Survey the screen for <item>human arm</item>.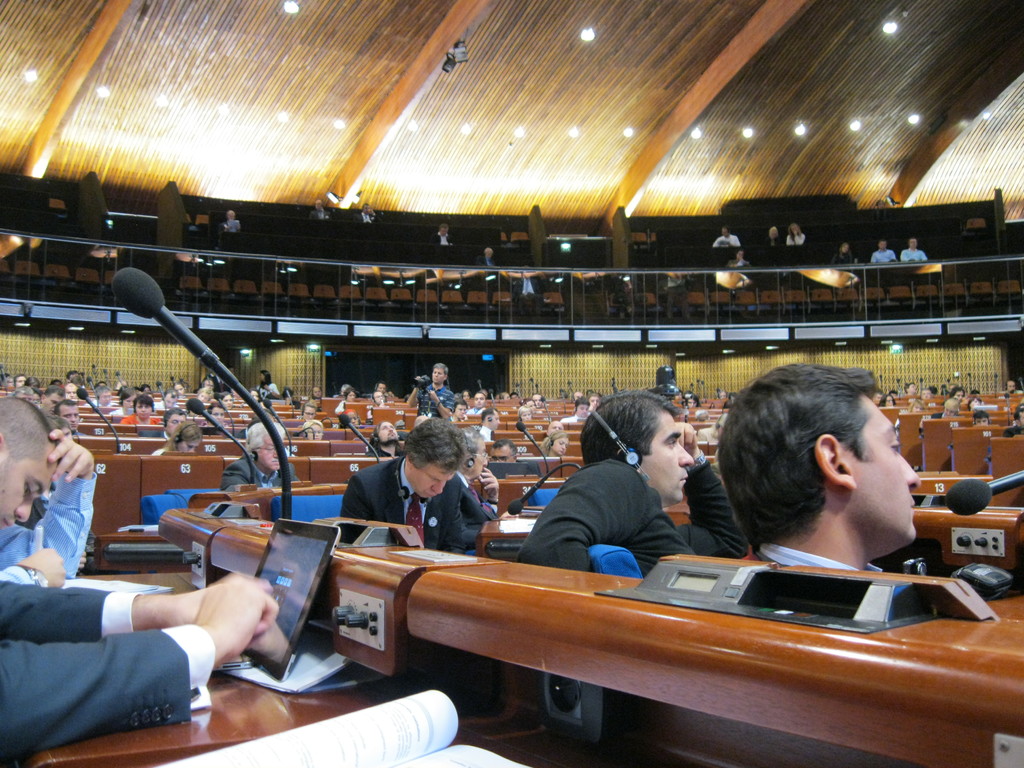
Survey found: left=461, top=470, right=503, bottom=524.
